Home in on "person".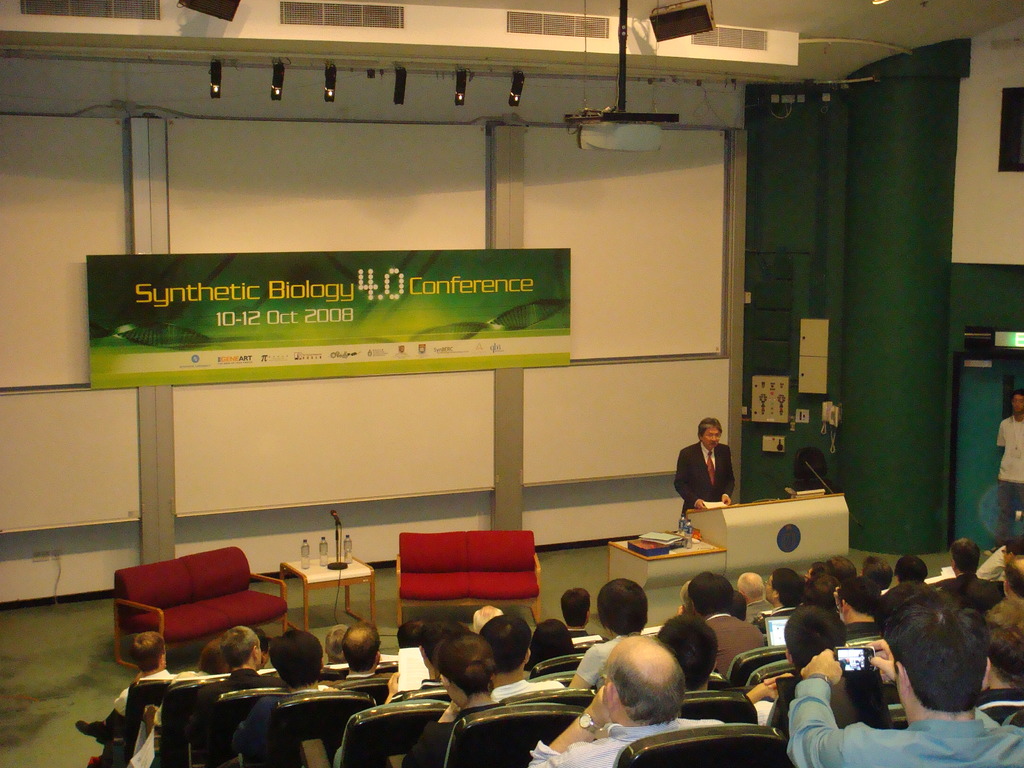
Homed in at [left=679, top=417, right=747, bottom=550].
